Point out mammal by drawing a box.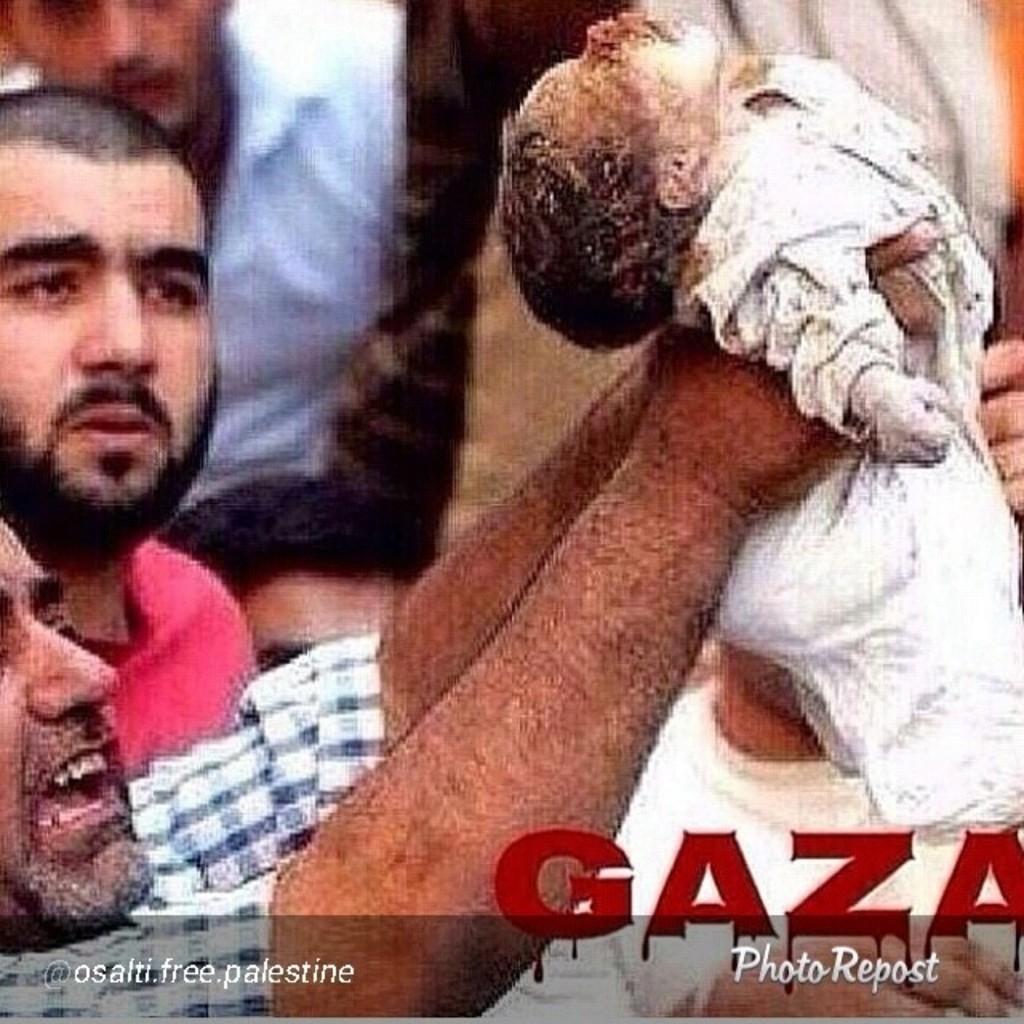
pyautogui.locateOnScreen(0, 0, 424, 518).
